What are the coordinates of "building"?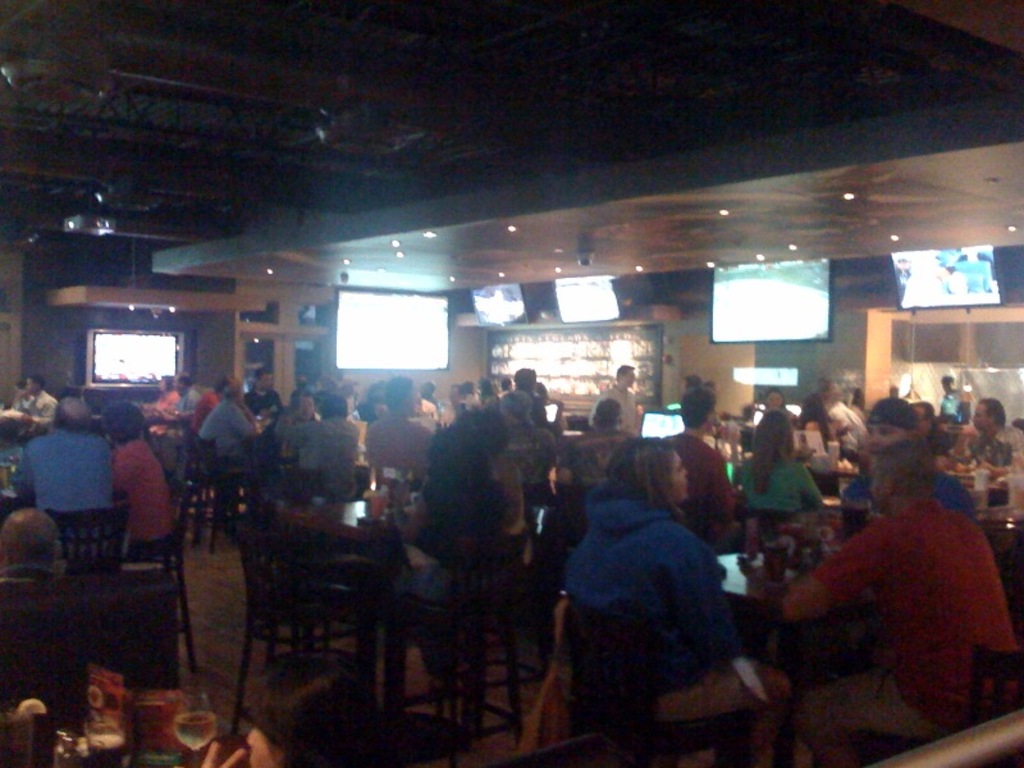
locate(0, 0, 1023, 767).
